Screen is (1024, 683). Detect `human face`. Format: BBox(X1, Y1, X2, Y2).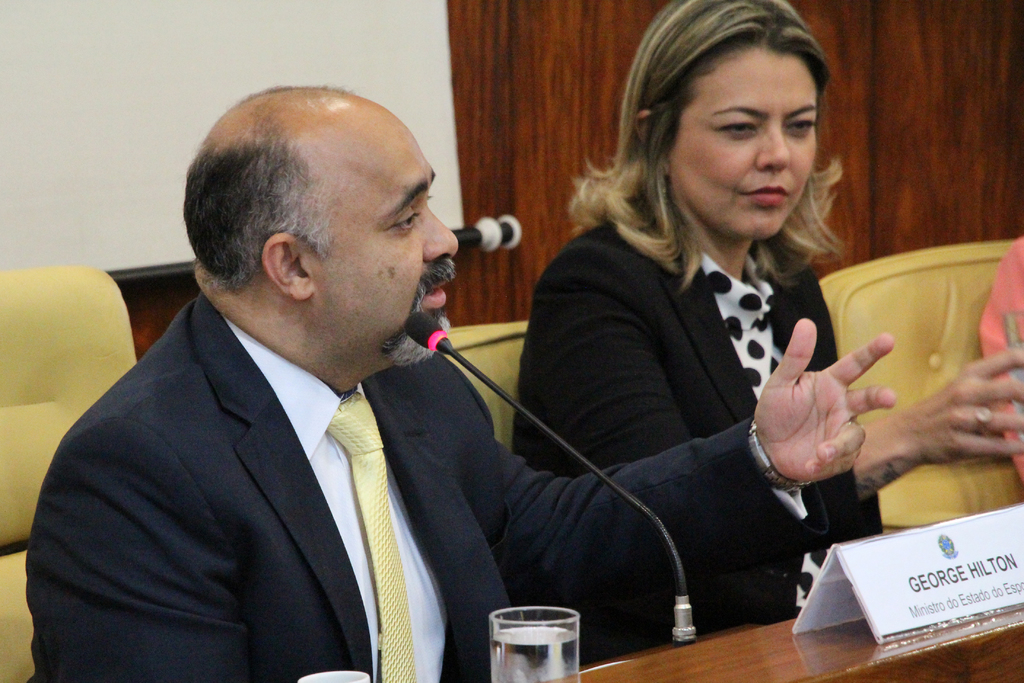
BBox(297, 113, 453, 359).
